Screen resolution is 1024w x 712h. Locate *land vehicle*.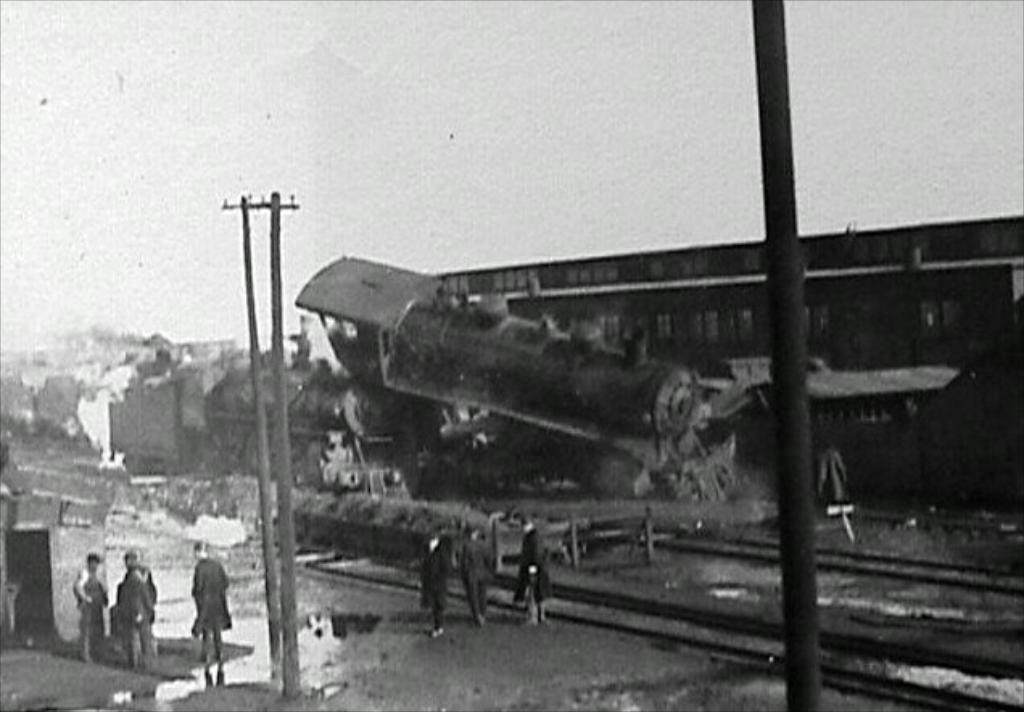
118:330:517:499.
